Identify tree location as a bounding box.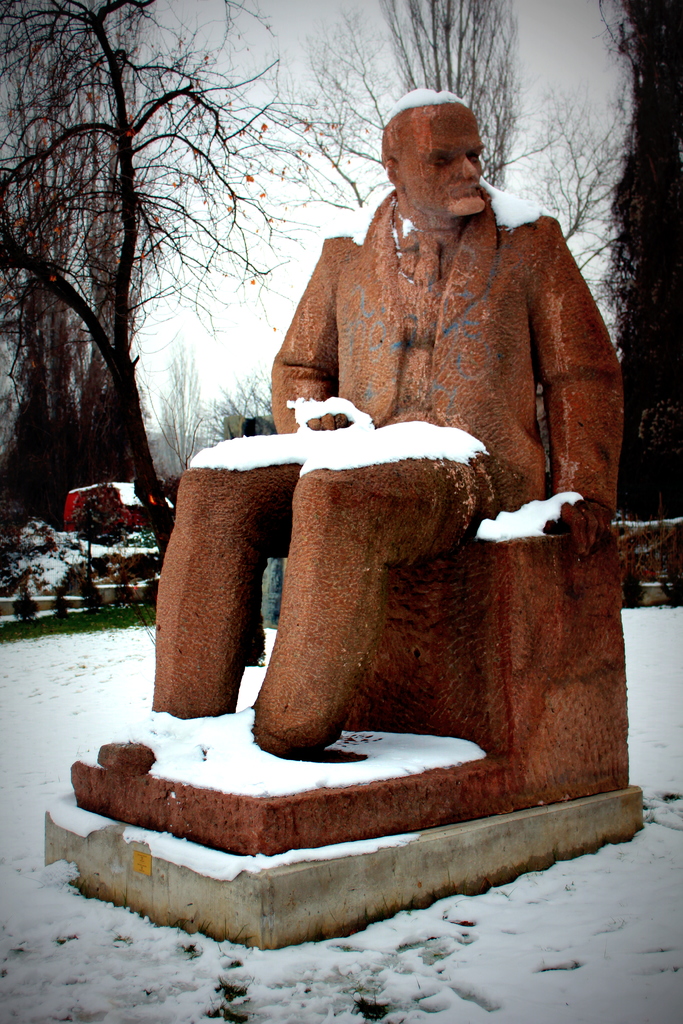
210, 371, 267, 443.
